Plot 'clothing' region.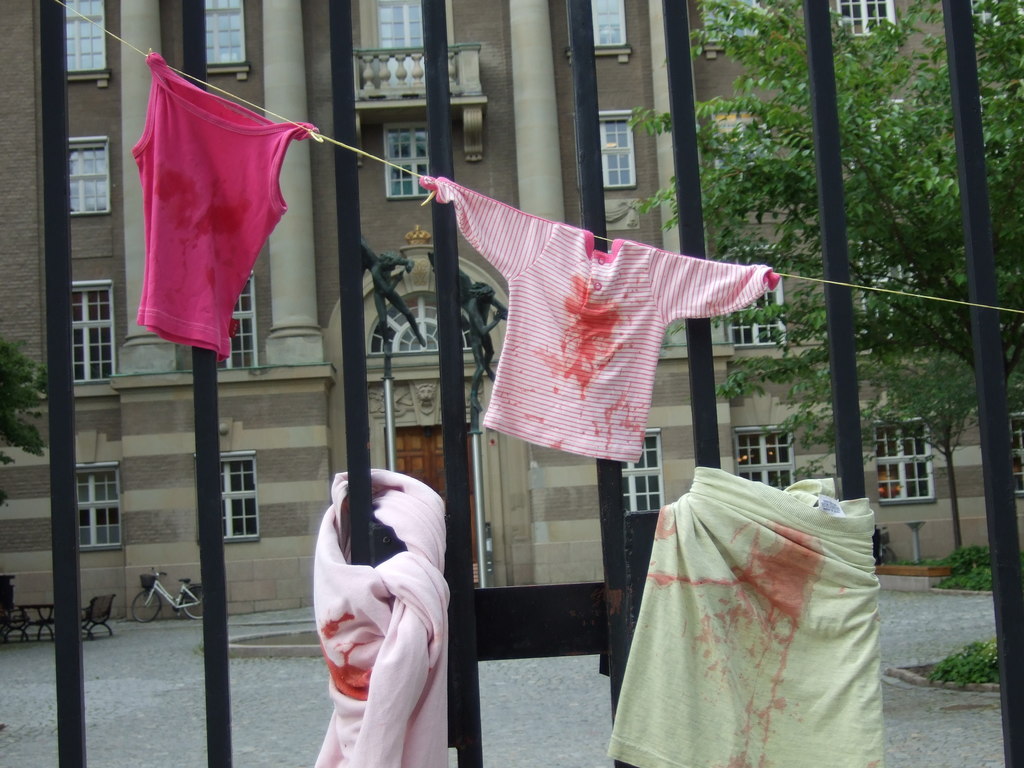
Plotted at 143 56 323 372.
